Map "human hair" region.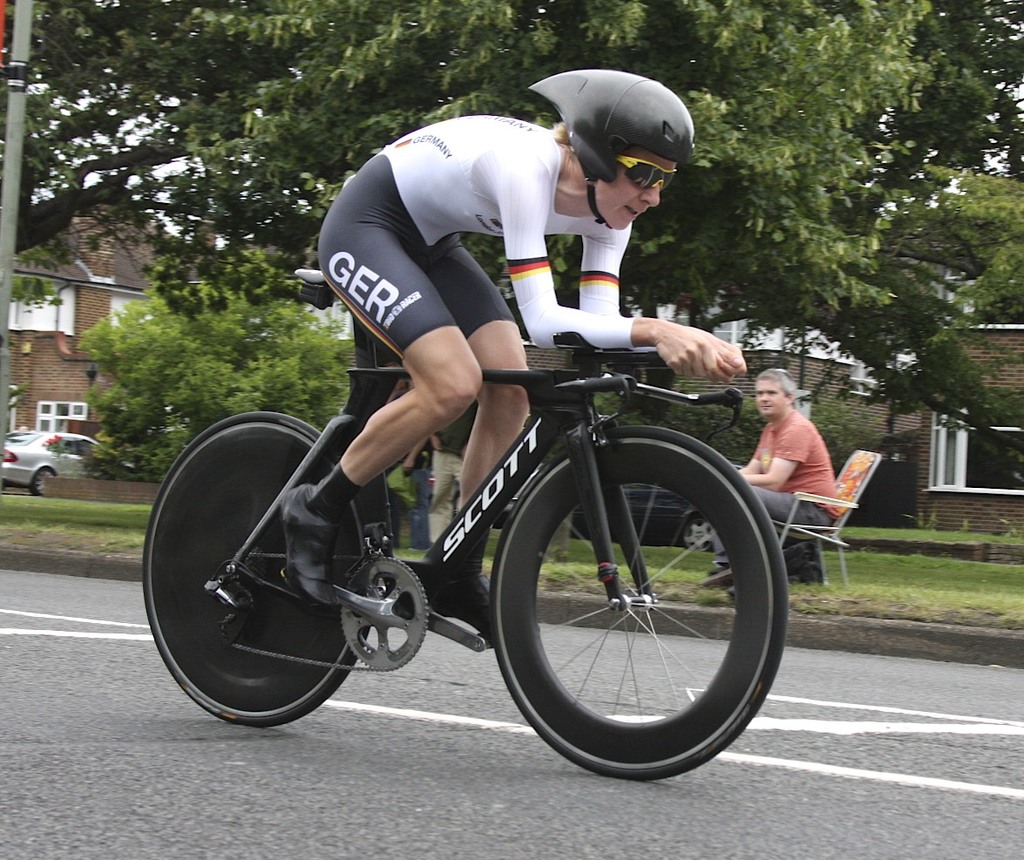
Mapped to (left=755, top=366, right=795, bottom=402).
